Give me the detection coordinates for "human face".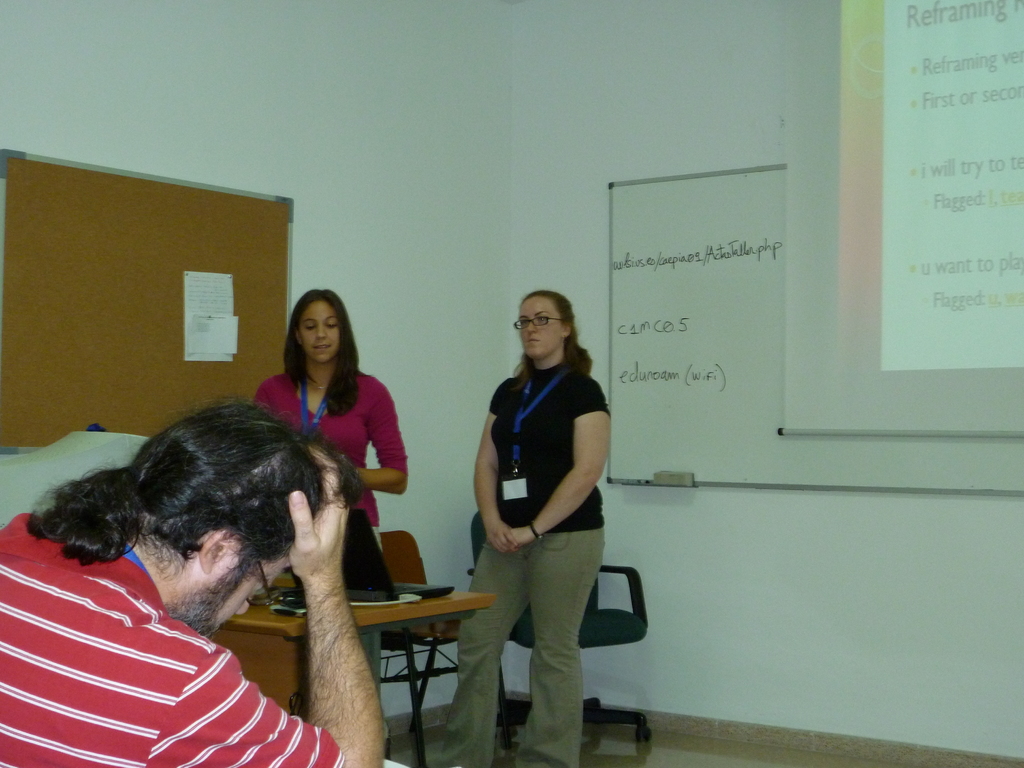
l=168, t=541, r=293, b=641.
